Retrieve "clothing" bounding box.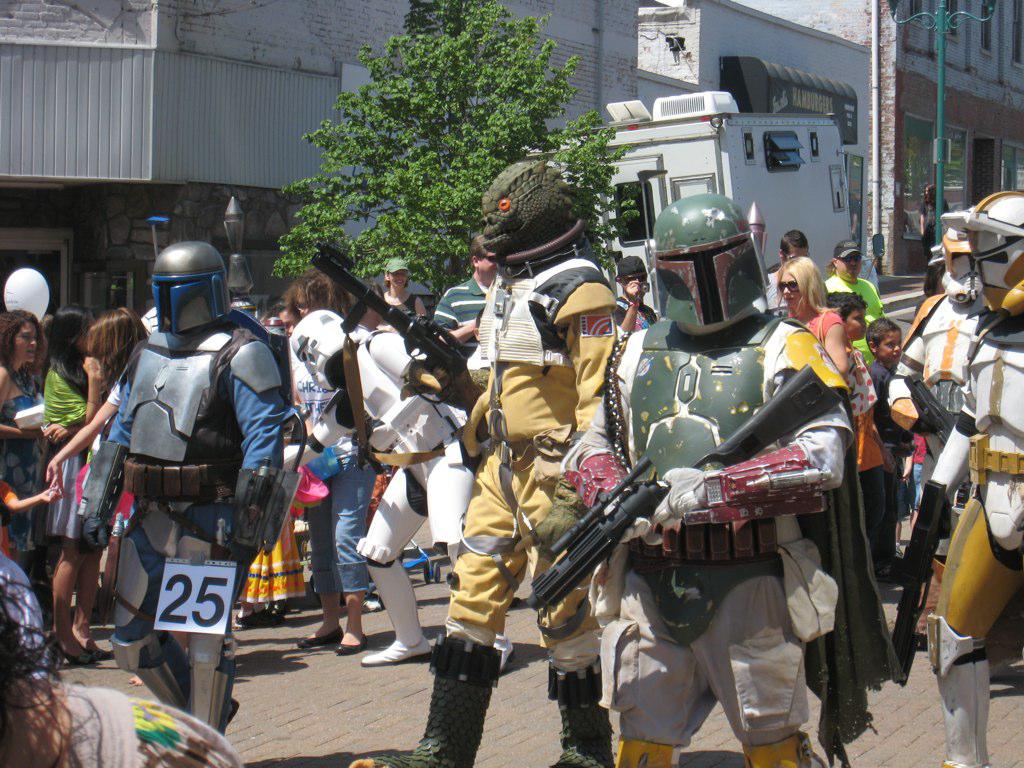
Bounding box: detection(435, 245, 622, 665).
